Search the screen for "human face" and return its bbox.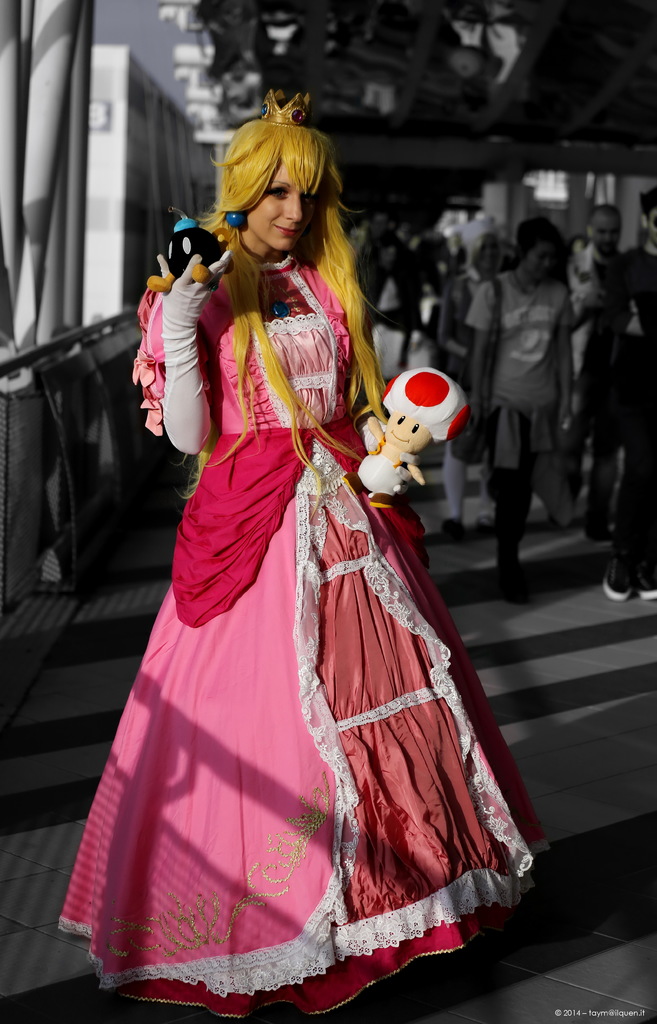
Found: 247,164,310,253.
